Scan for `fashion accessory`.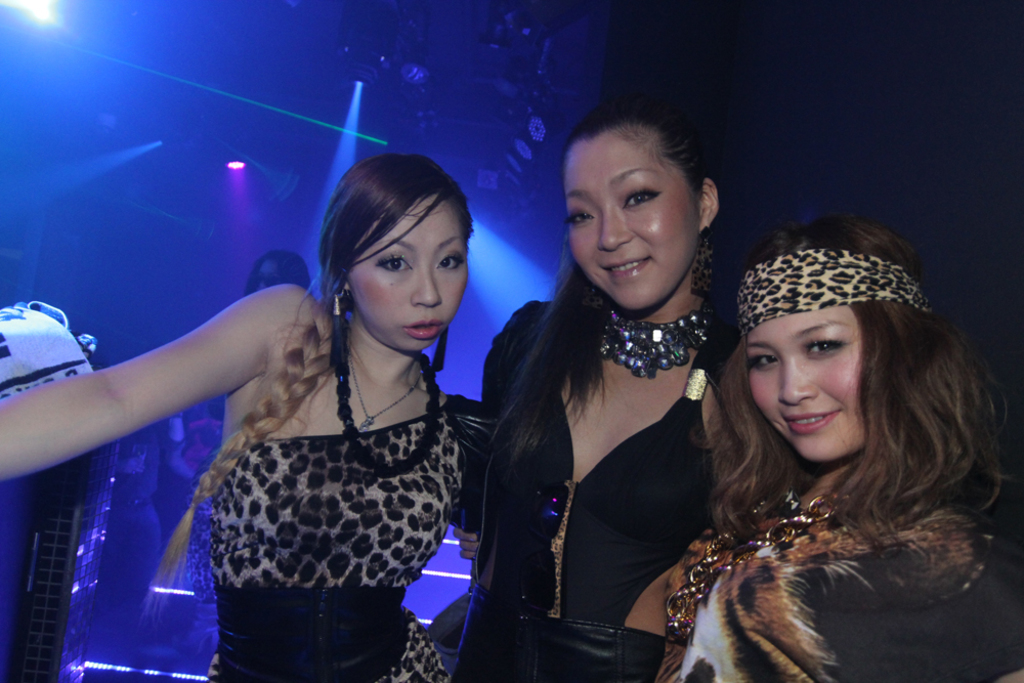
Scan result: locate(734, 251, 932, 337).
